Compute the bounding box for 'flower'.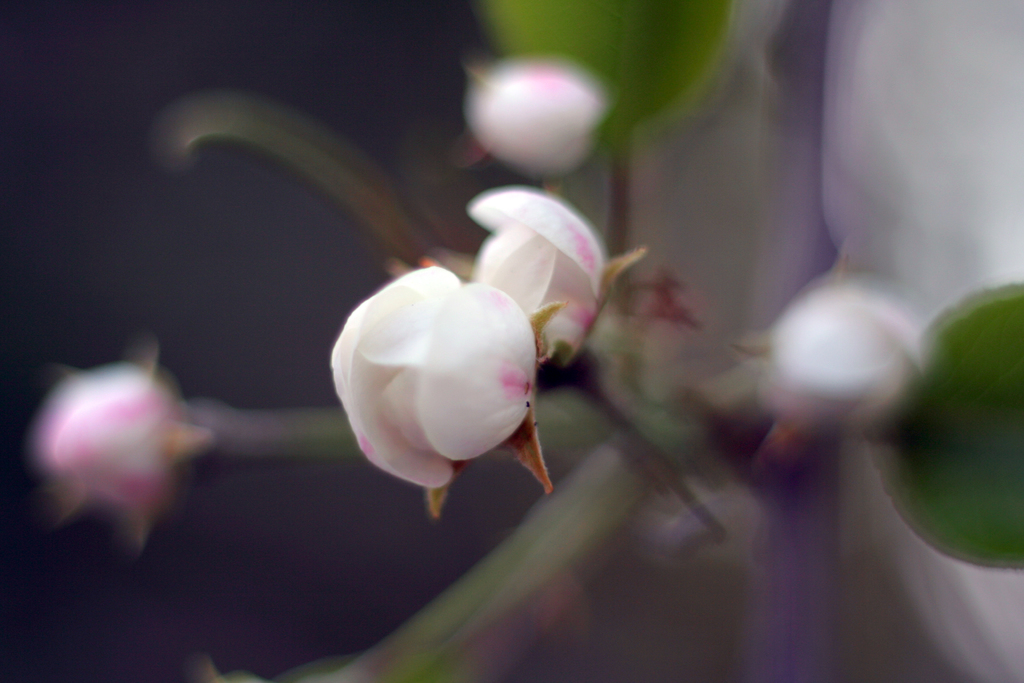
<region>314, 252, 557, 518</region>.
